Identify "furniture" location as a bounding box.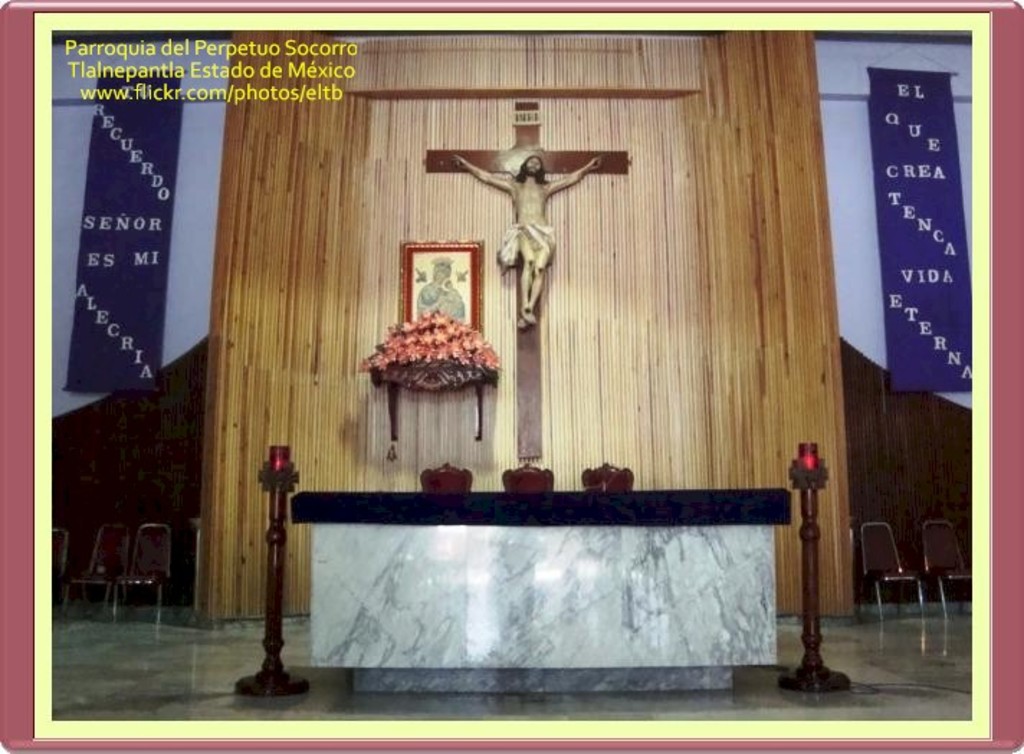
62:524:132:609.
